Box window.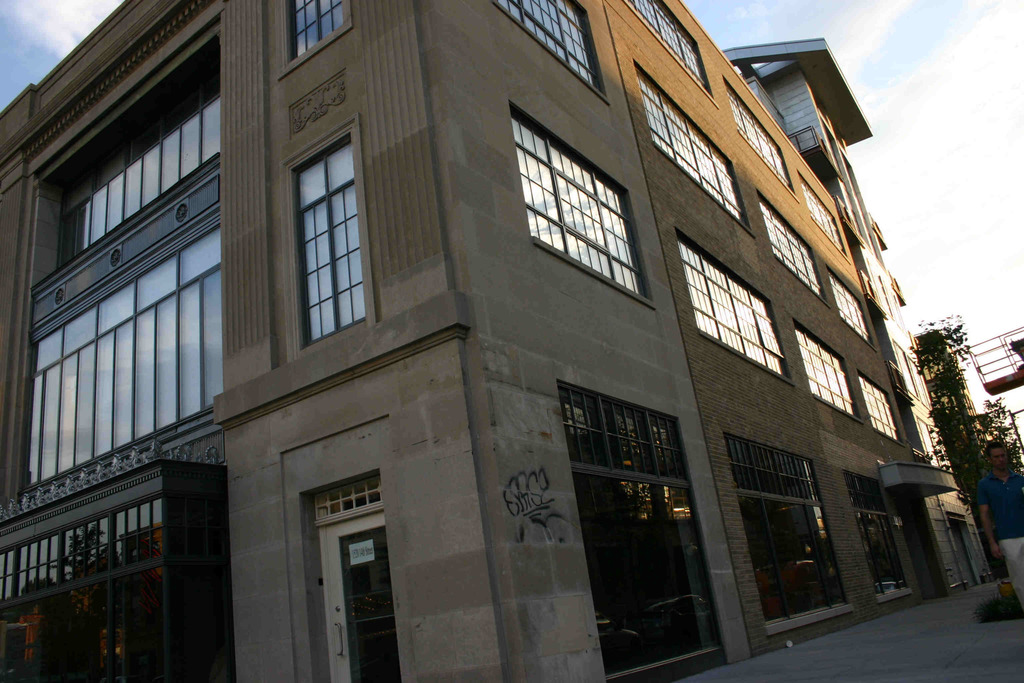
620/0/712/111.
